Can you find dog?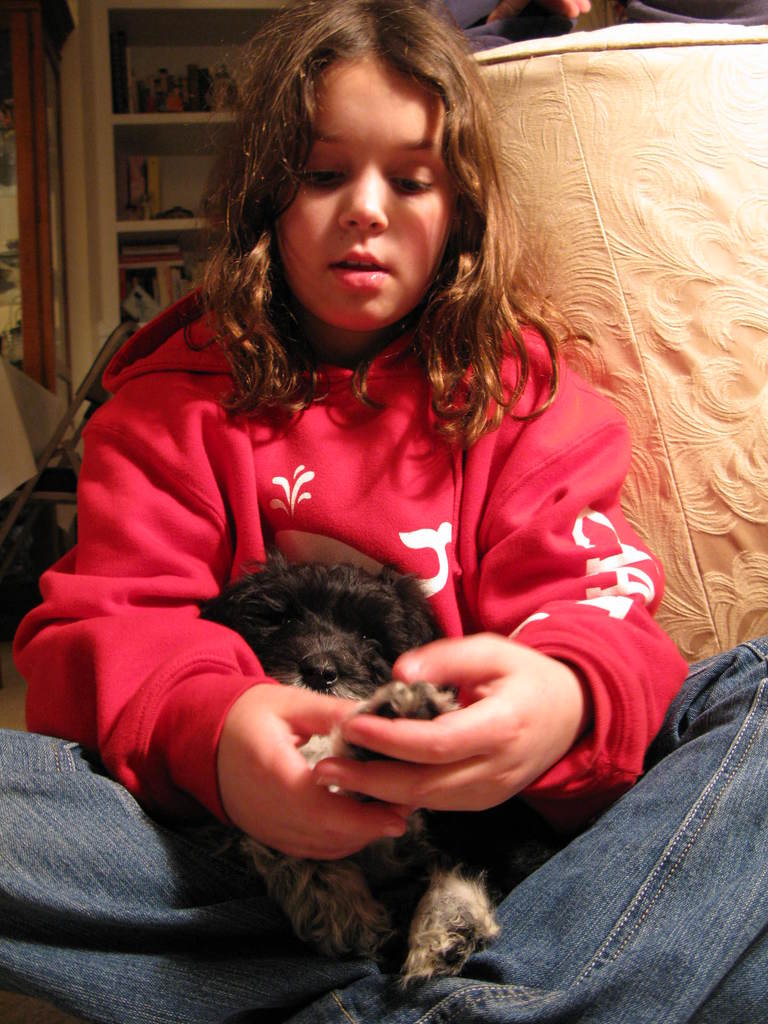
Yes, bounding box: detection(205, 547, 506, 1006).
